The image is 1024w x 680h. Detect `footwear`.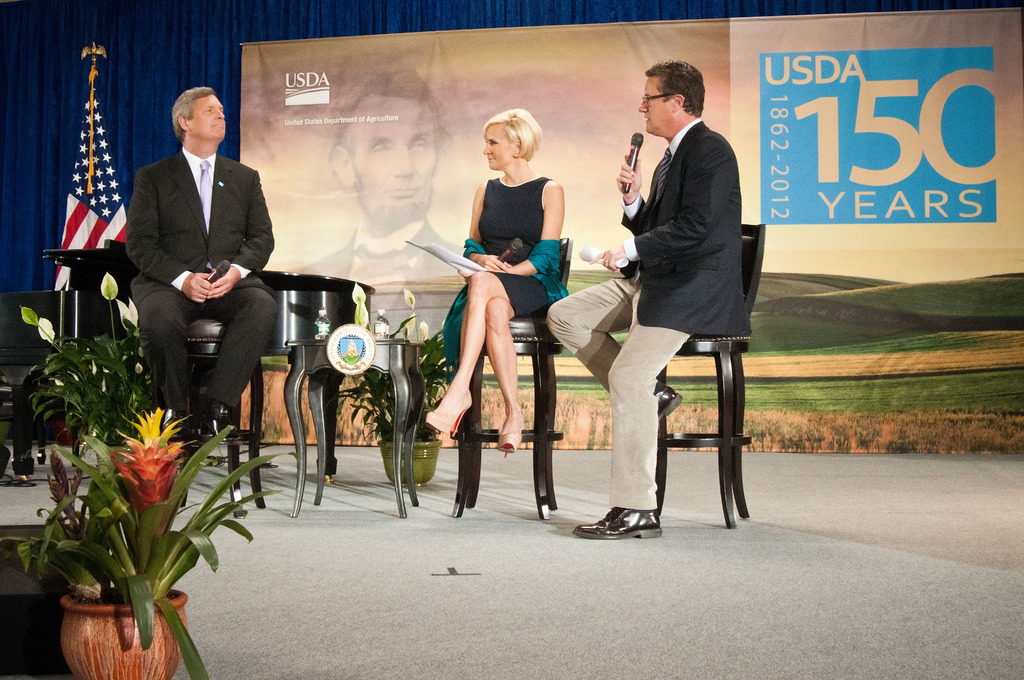
Detection: [x1=570, y1=507, x2=663, y2=542].
